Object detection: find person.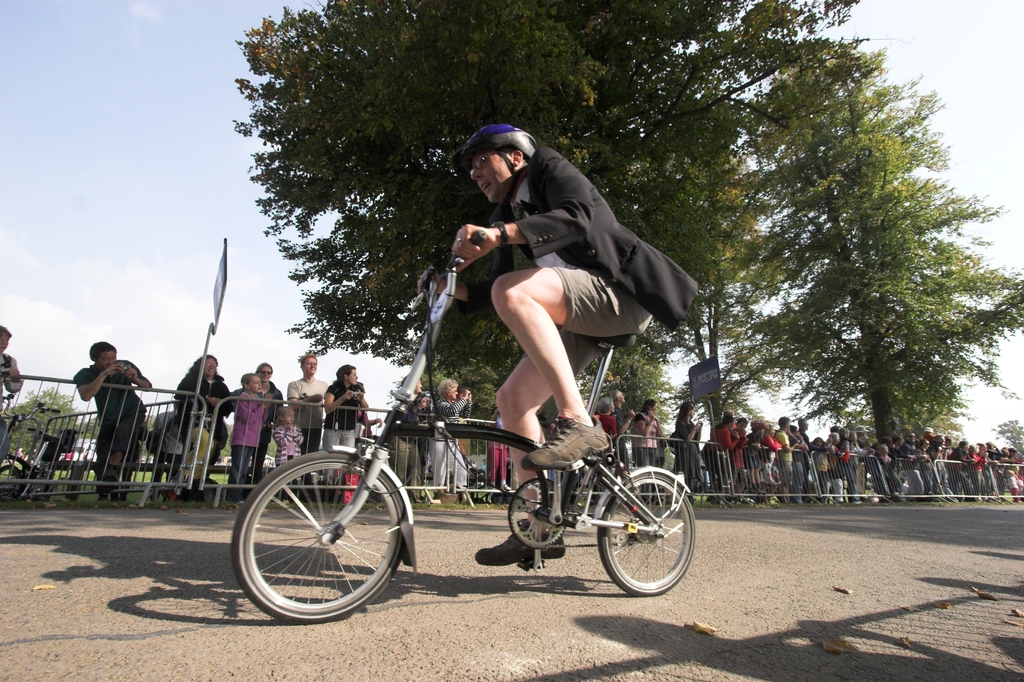
Rect(388, 377, 430, 507).
